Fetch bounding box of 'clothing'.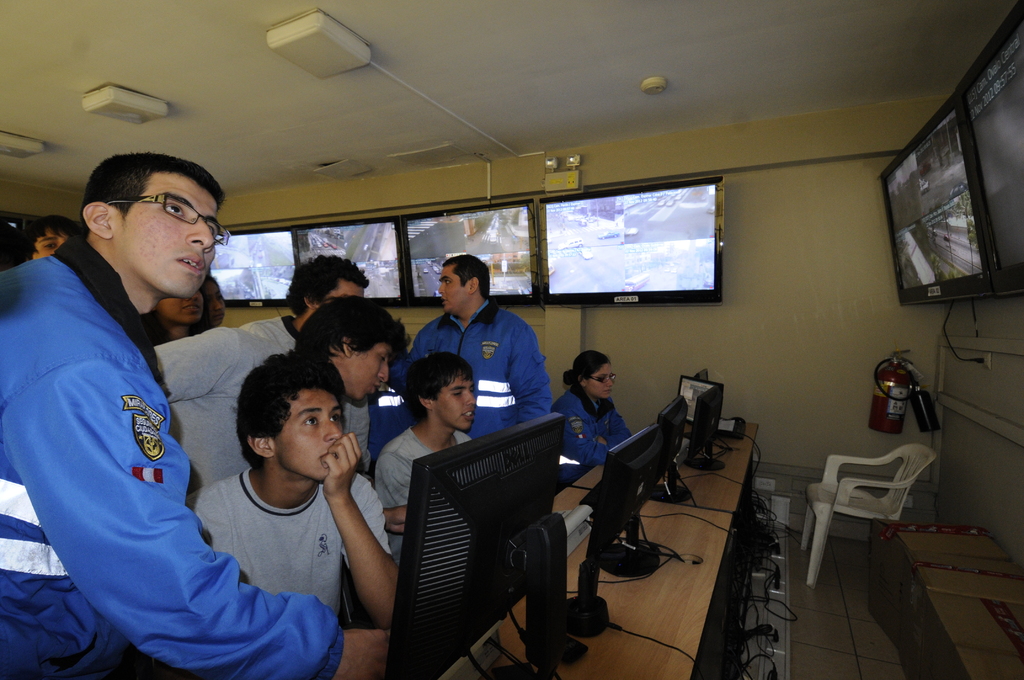
Bbox: select_region(547, 385, 629, 483).
